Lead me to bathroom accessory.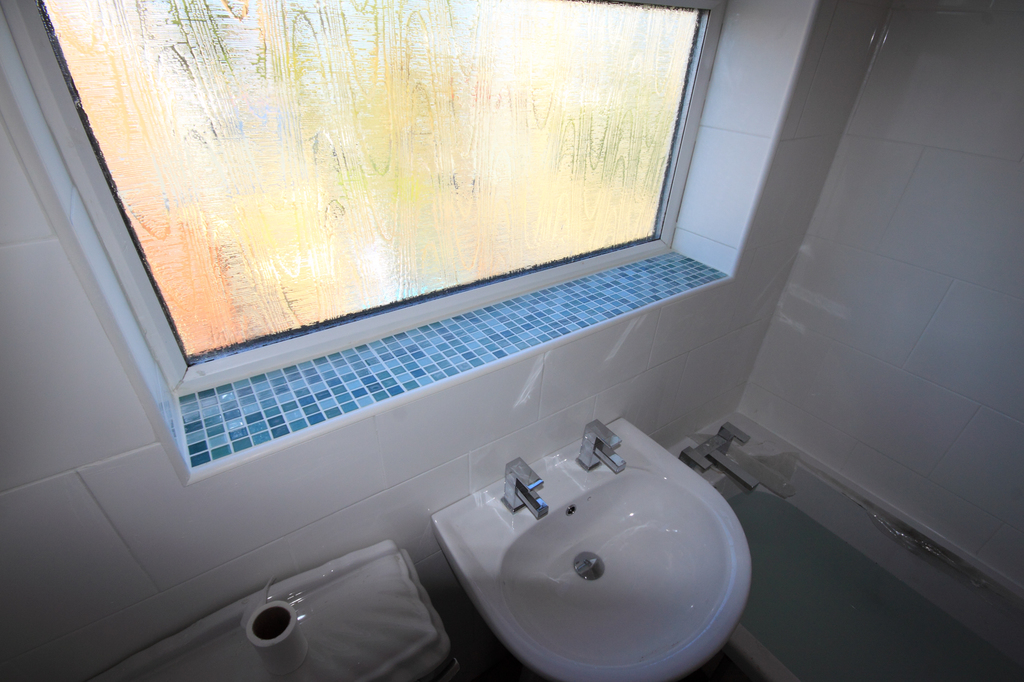
Lead to (x1=428, y1=420, x2=753, y2=681).
